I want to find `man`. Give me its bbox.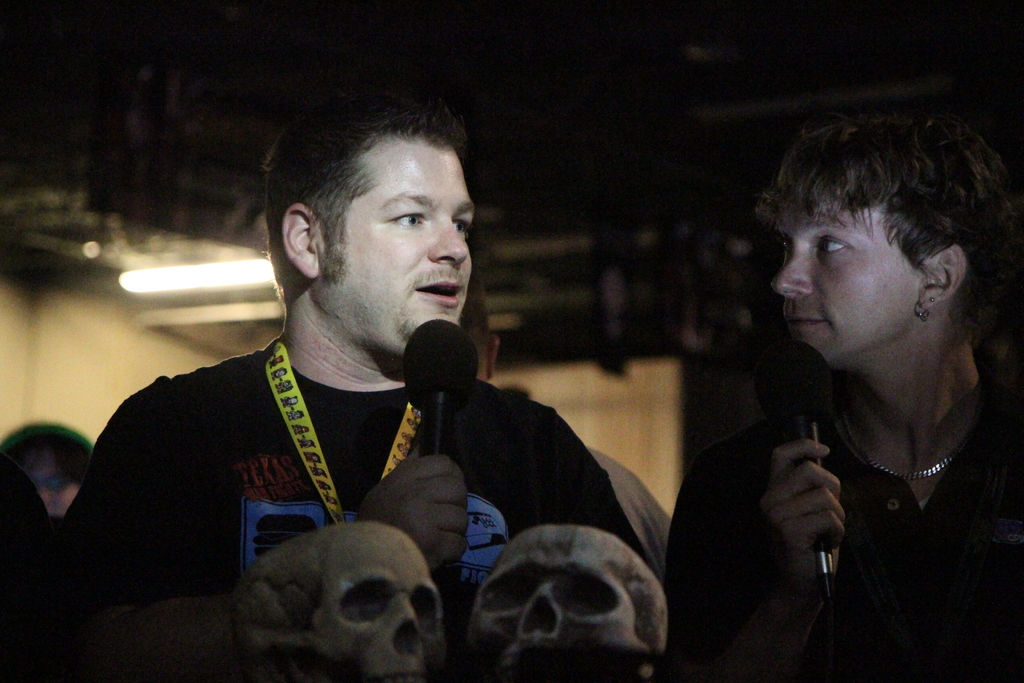
[left=0, top=416, right=99, bottom=507].
